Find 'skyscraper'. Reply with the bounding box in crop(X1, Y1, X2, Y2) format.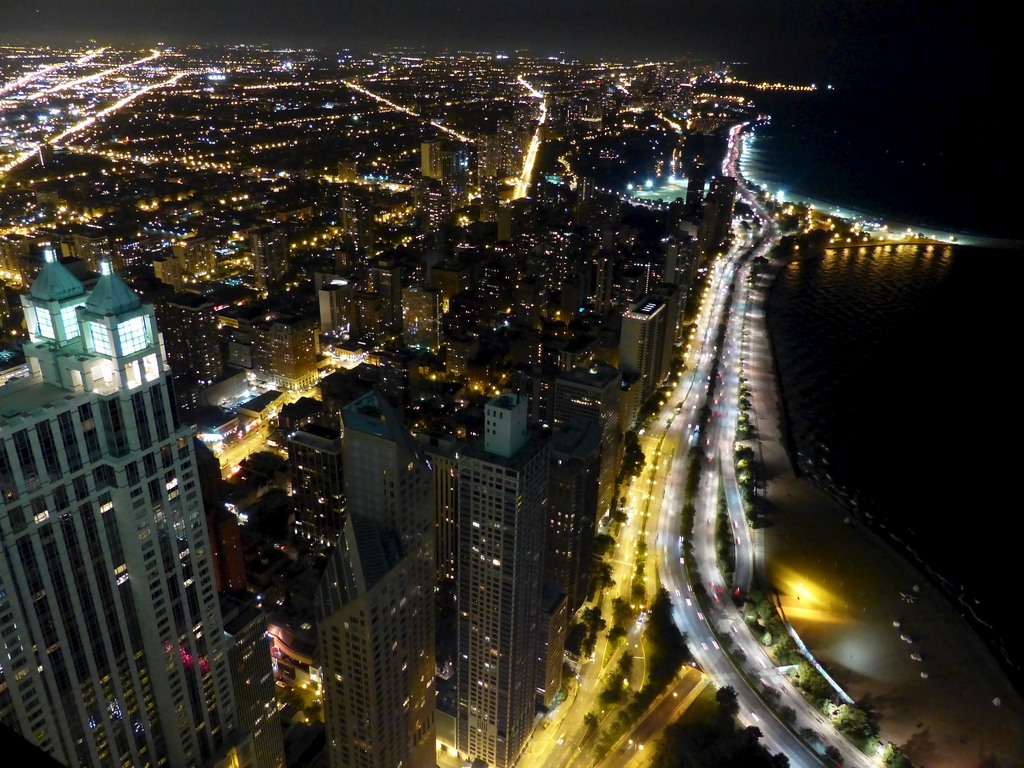
crop(316, 508, 435, 767).
